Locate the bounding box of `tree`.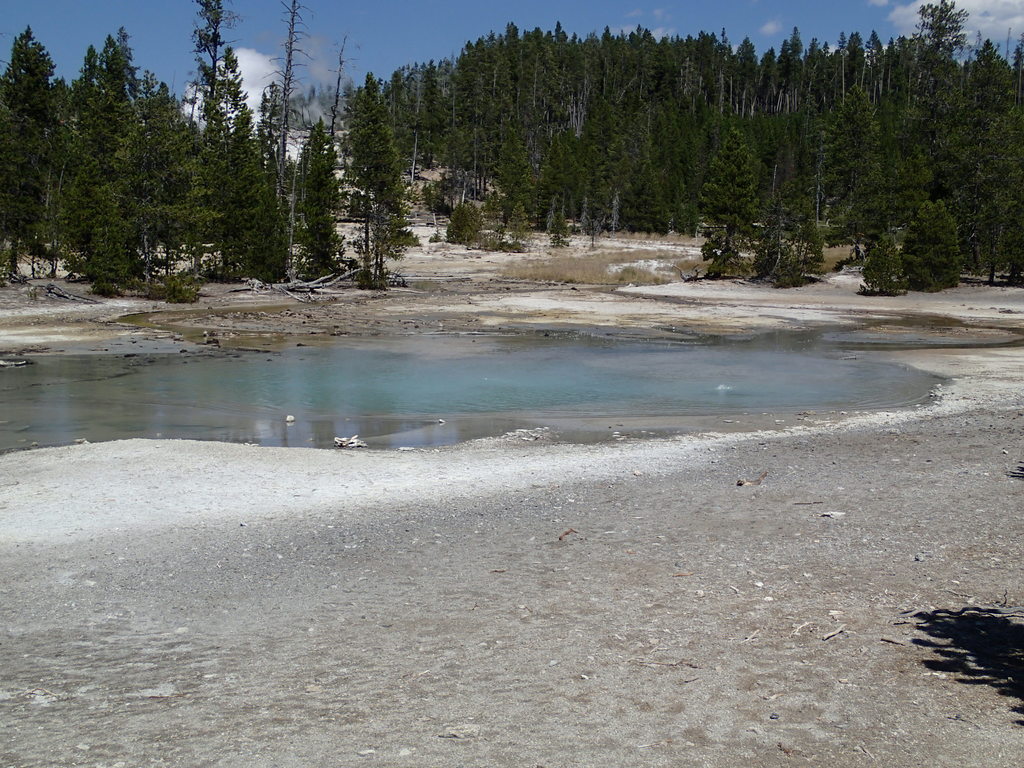
Bounding box: 0 22 67 281.
